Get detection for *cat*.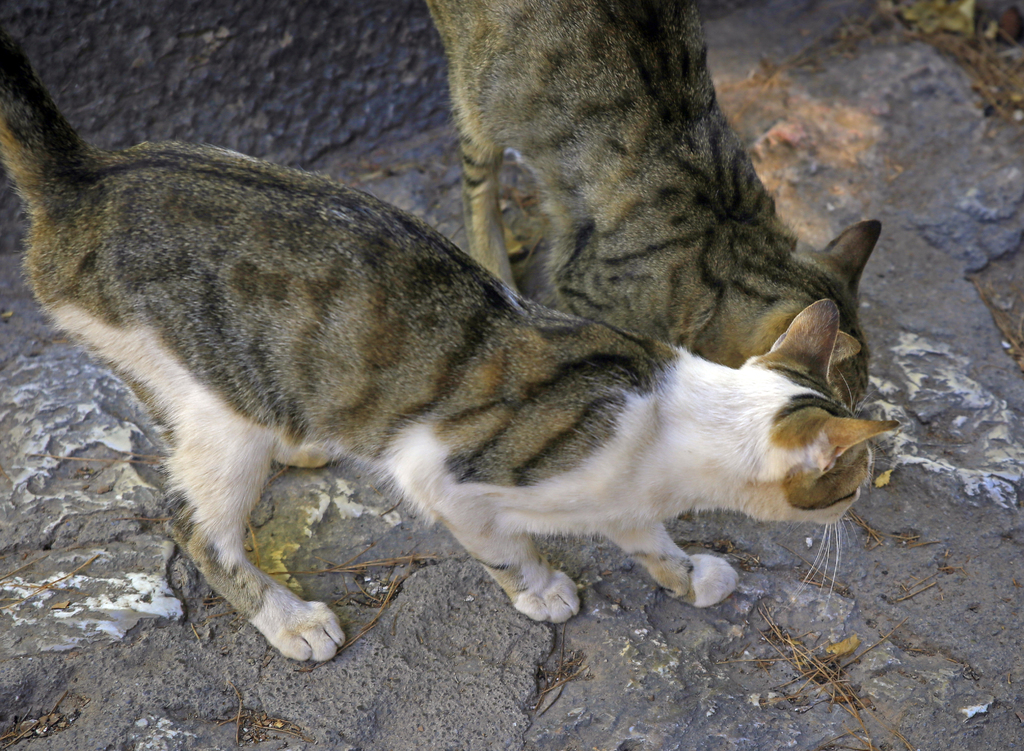
Detection: (3, 38, 893, 666).
